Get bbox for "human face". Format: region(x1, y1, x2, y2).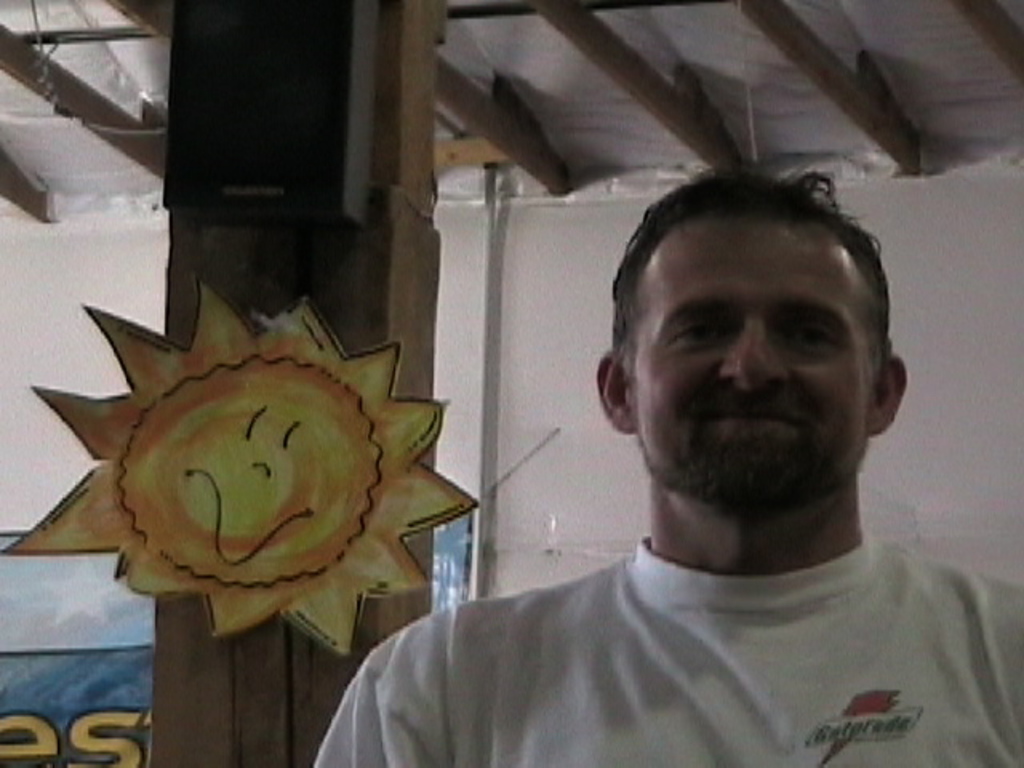
region(627, 218, 870, 504).
